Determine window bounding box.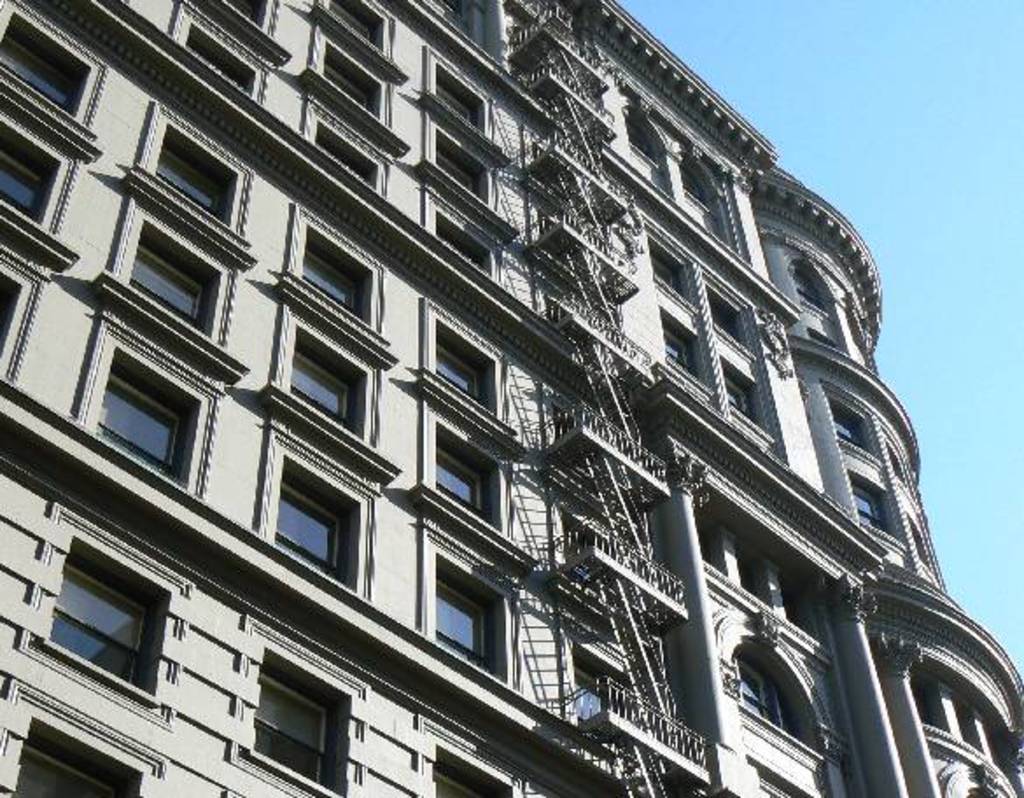
Determined: box(436, 0, 469, 28).
